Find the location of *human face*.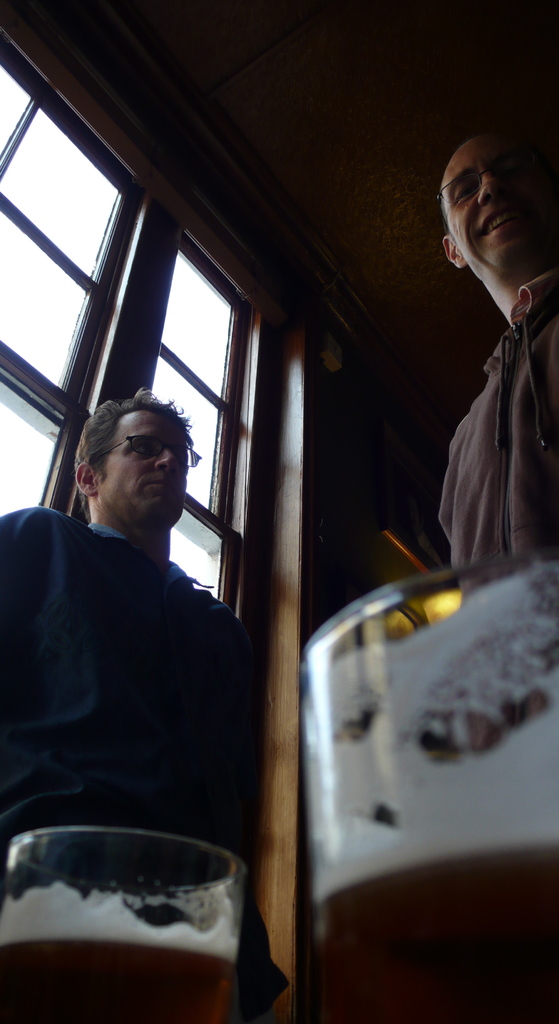
Location: 98:402:196:522.
